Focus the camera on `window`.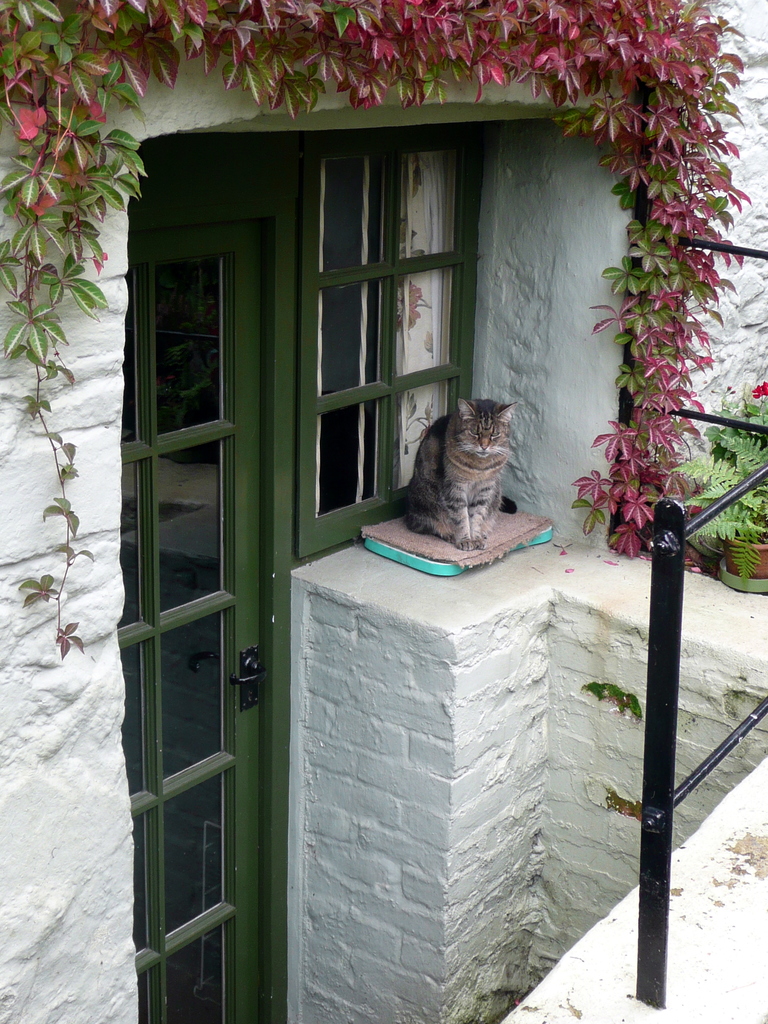
Focus region: detection(302, 125, 506, 556).
